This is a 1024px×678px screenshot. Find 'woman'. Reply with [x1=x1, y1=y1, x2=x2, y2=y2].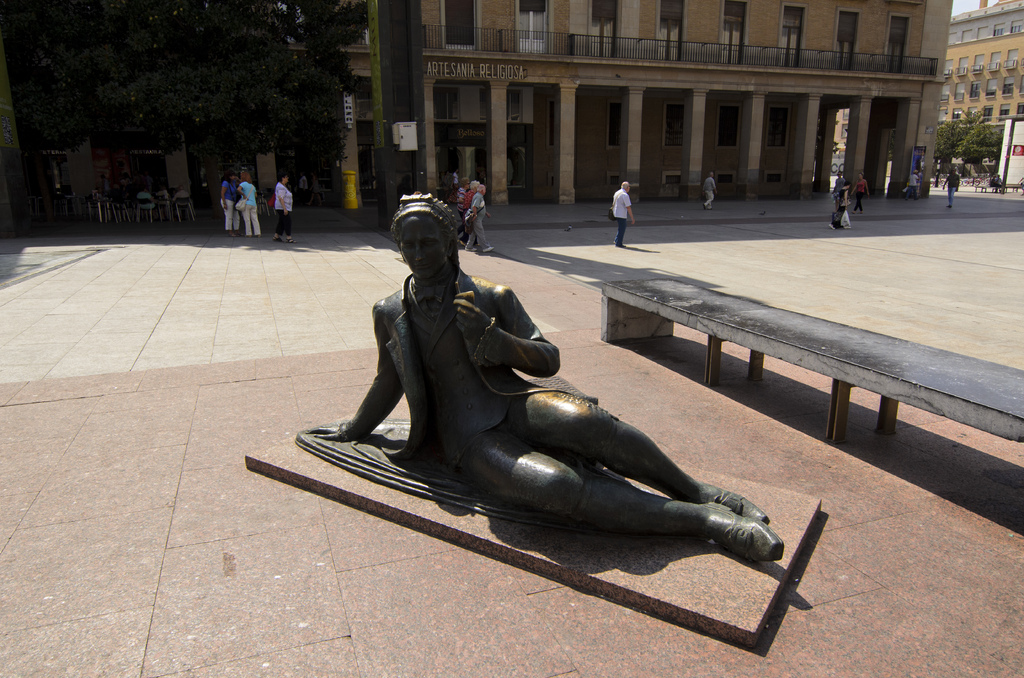
[x1=218, y1=171, x2=244, y2=238].
